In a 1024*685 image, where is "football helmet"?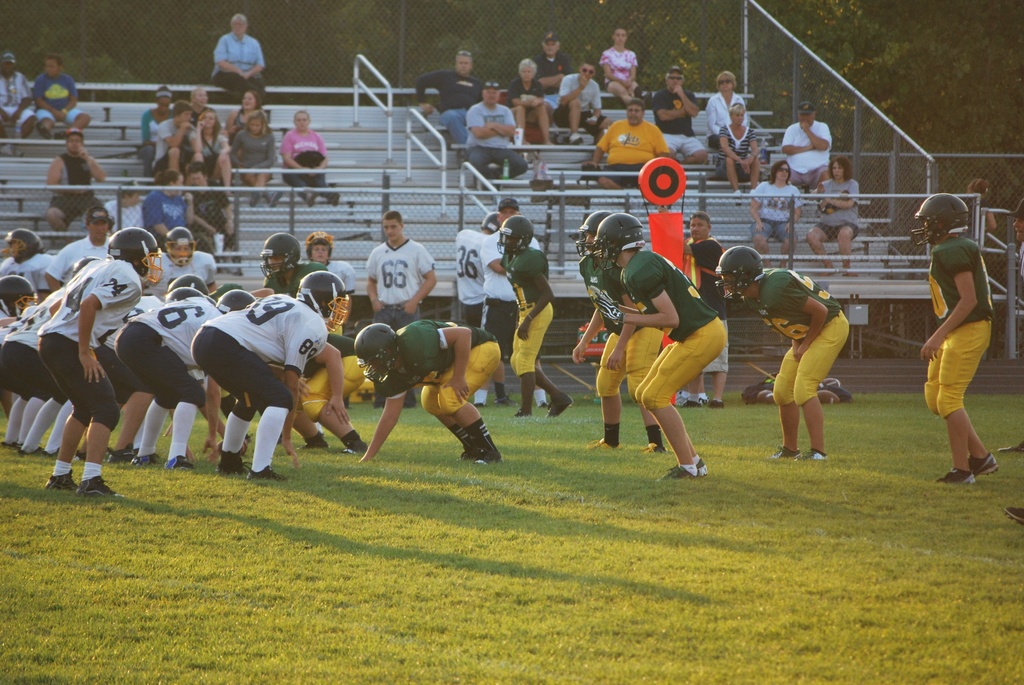
580, 206, 655, 274.
